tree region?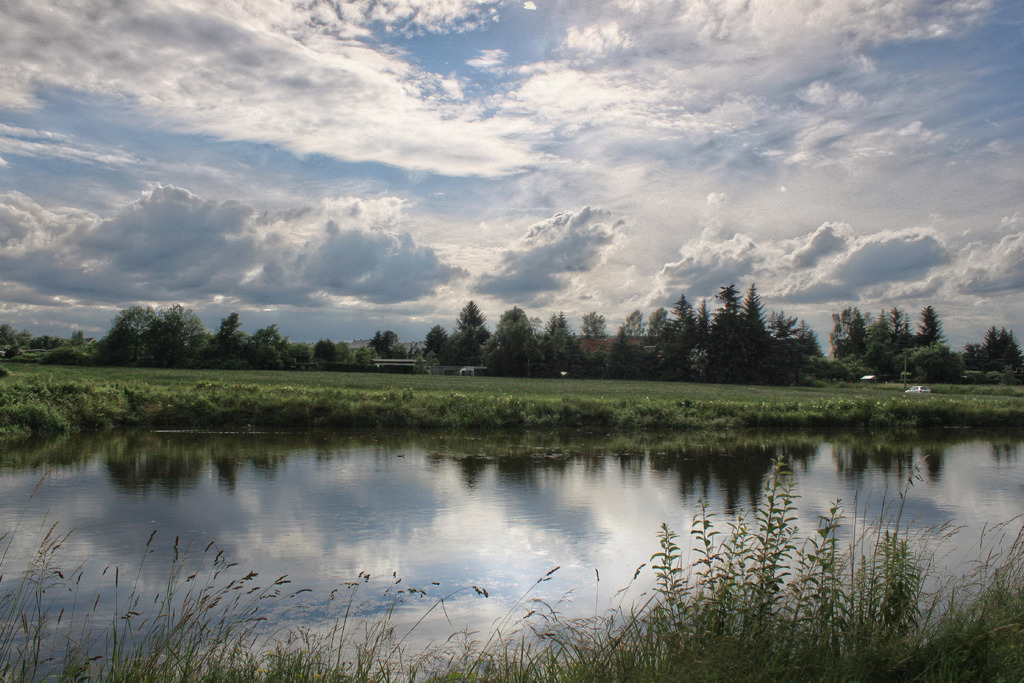
{"x1": 695, "y1": 291, "x2": 710, "y2": 347}
